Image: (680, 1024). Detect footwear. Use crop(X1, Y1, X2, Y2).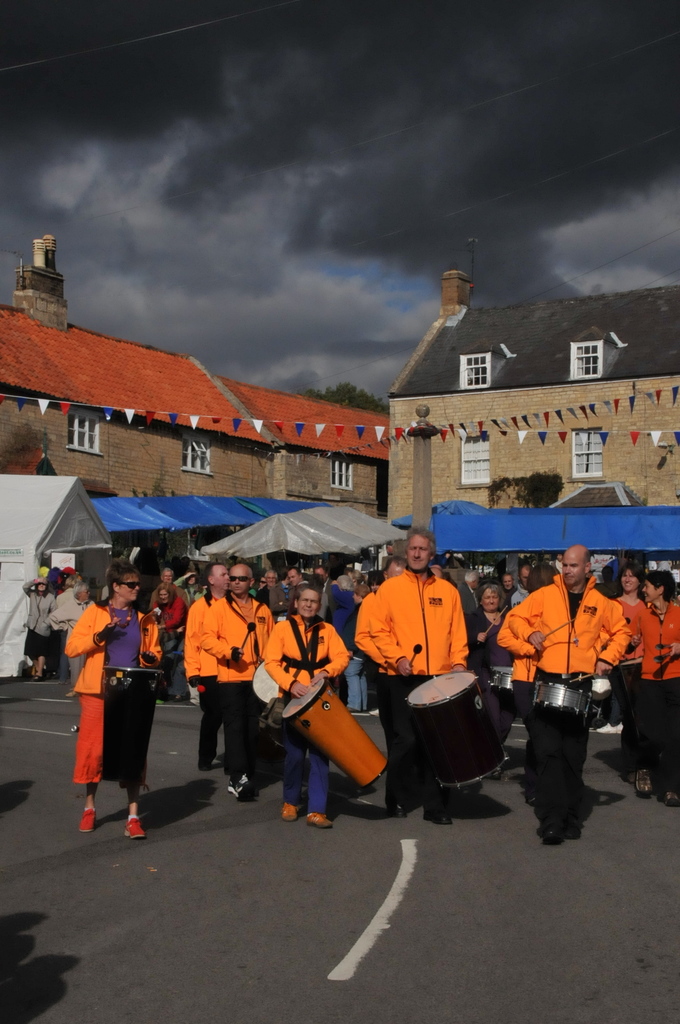
crop(300, 812, 333, 831).
